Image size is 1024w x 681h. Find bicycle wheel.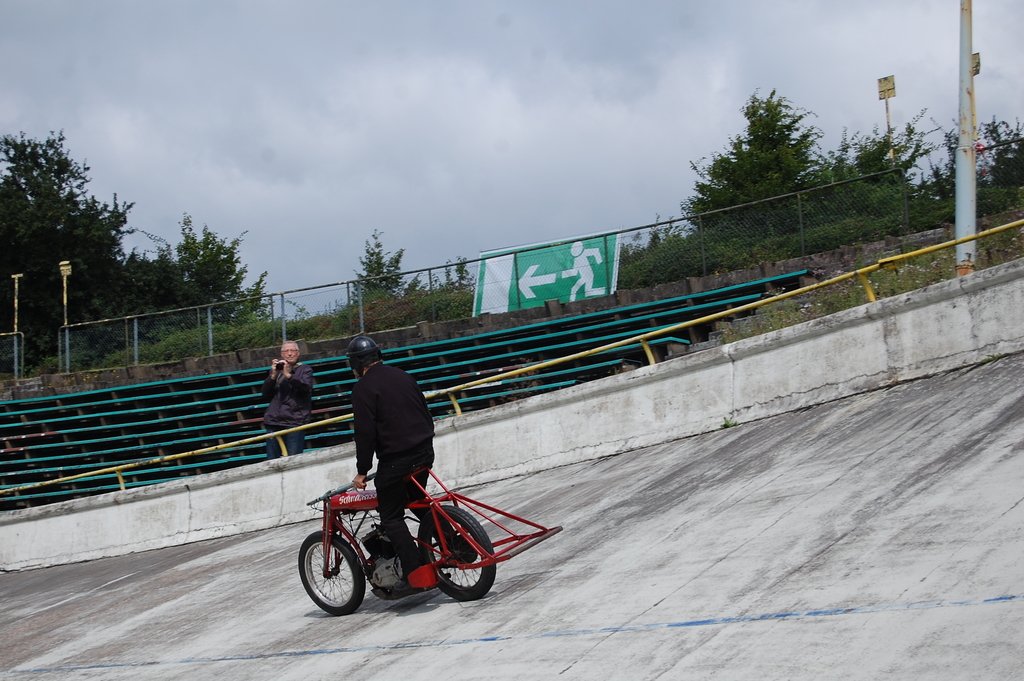
304:535:363:625.
